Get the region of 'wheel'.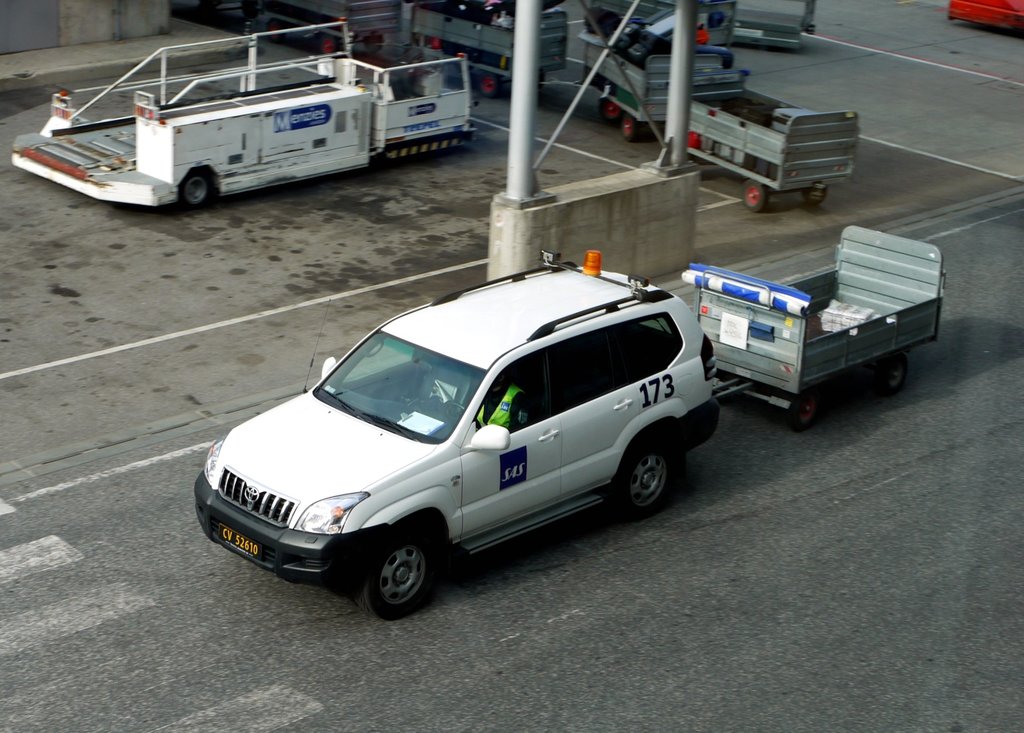
[left=742, top=177, right=771, bottom=216].
